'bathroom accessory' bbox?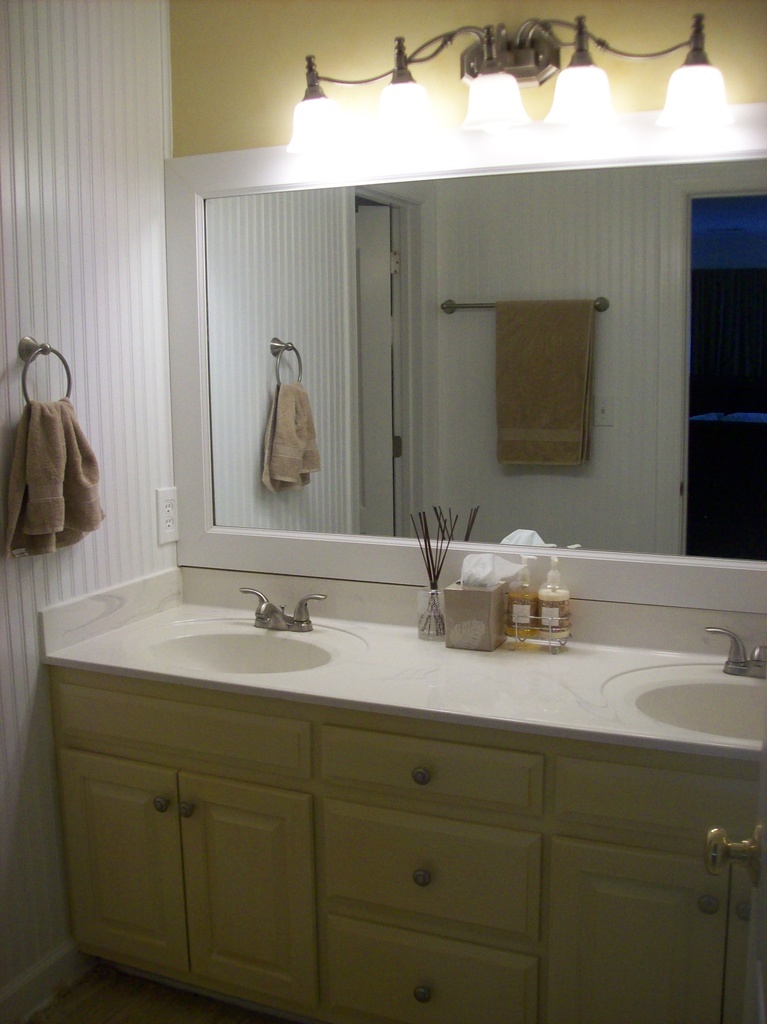
rect(149, 622, 341, 682)
